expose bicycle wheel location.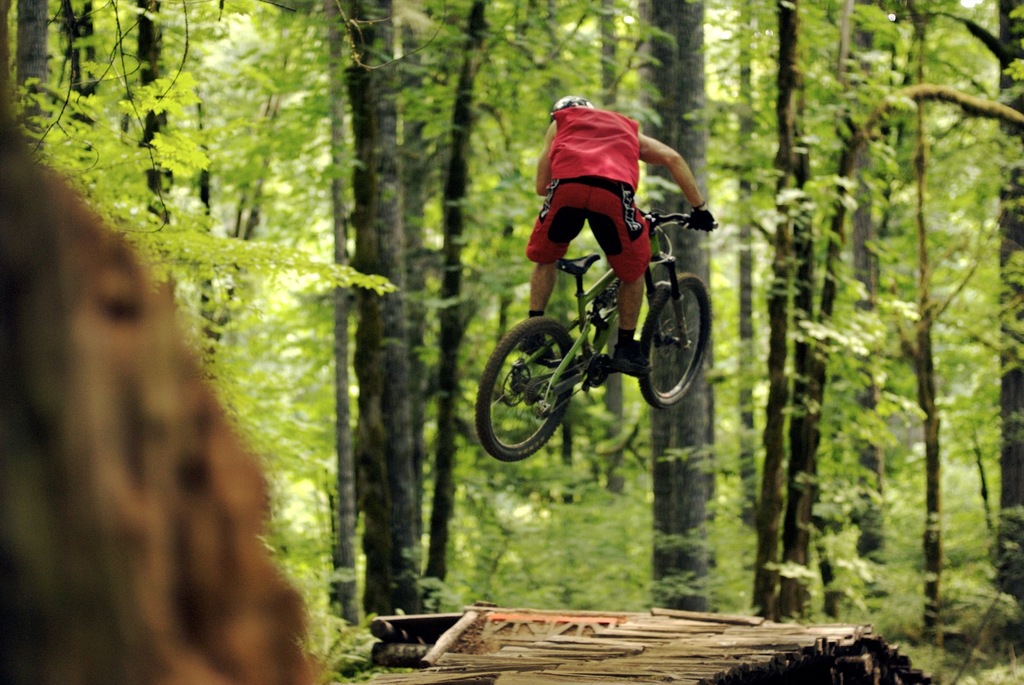
Exposed at bbox=(626, 259, 706, 421).
